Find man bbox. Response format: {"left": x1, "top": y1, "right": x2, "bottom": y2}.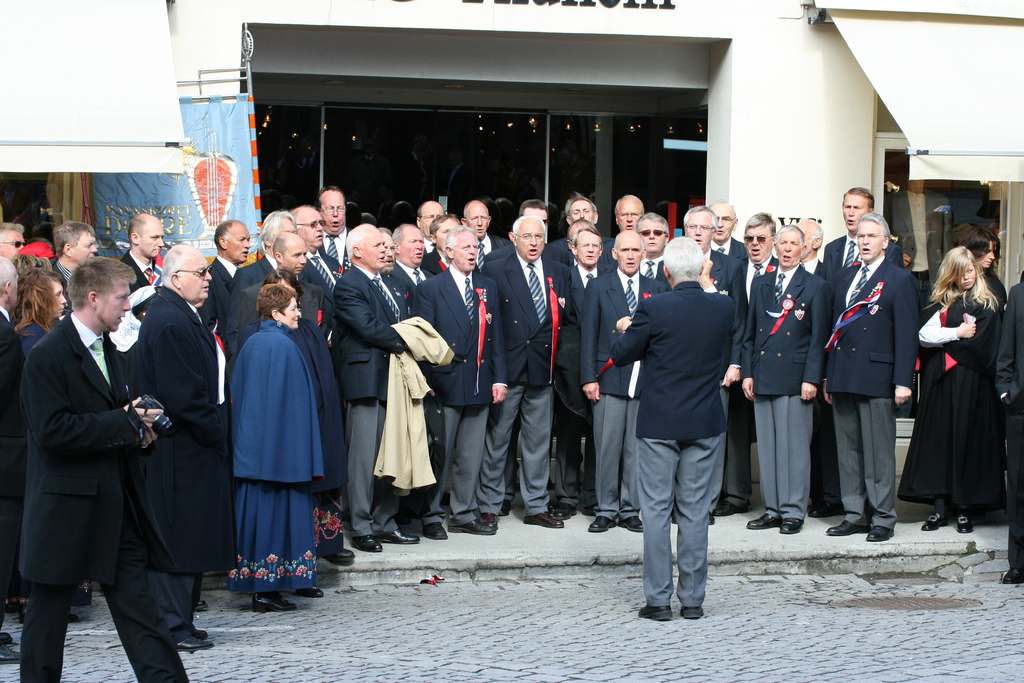
{"left": 616, "top": 236, "right": 756, "bottom": 643}.
